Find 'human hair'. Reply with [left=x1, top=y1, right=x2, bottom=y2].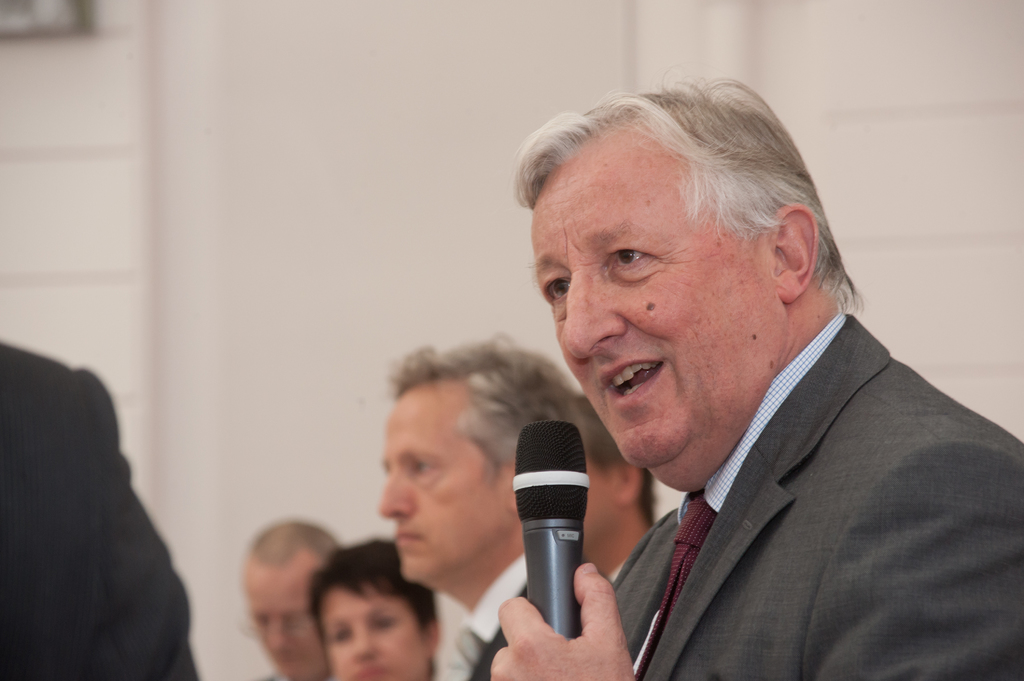
[left=514, top=87, right=838, bottom=350].
